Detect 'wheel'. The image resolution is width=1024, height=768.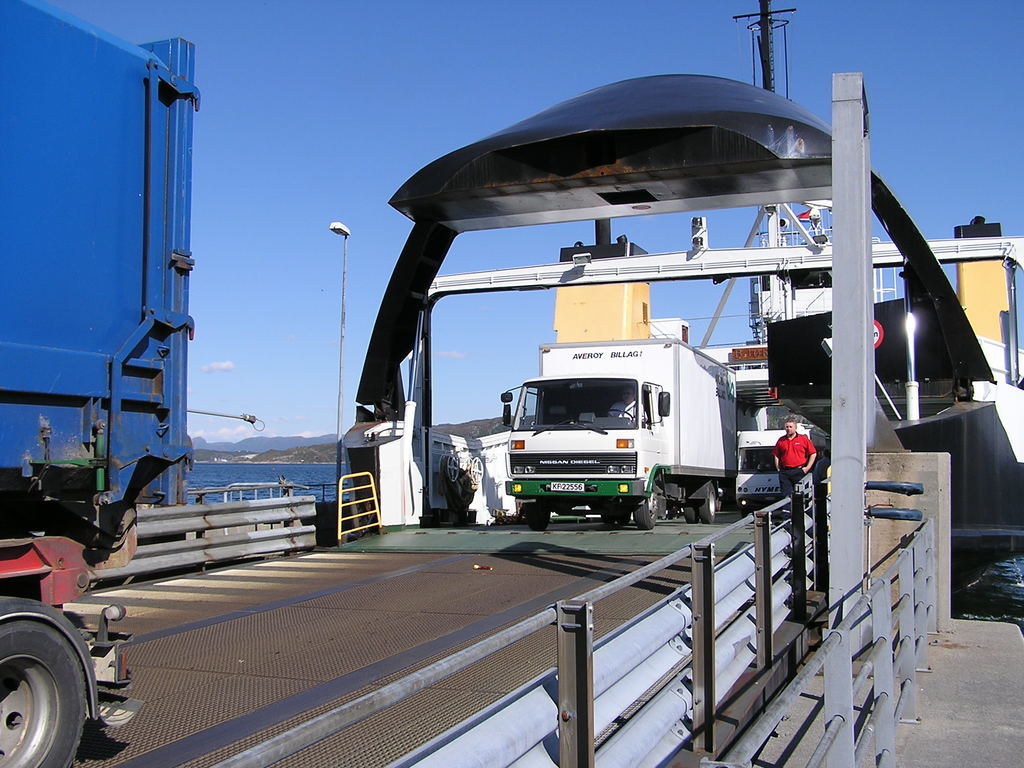
left=615, top=499, right=631, bottom=526.
